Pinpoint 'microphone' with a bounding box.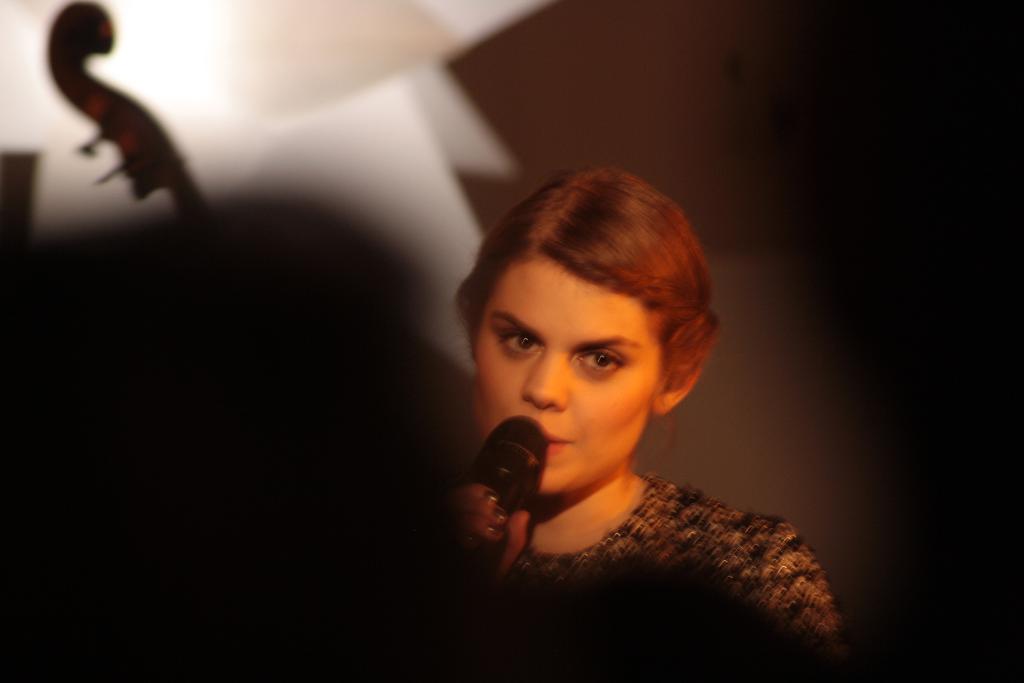
x1=438 y1=407 x2=556 y2=589.
